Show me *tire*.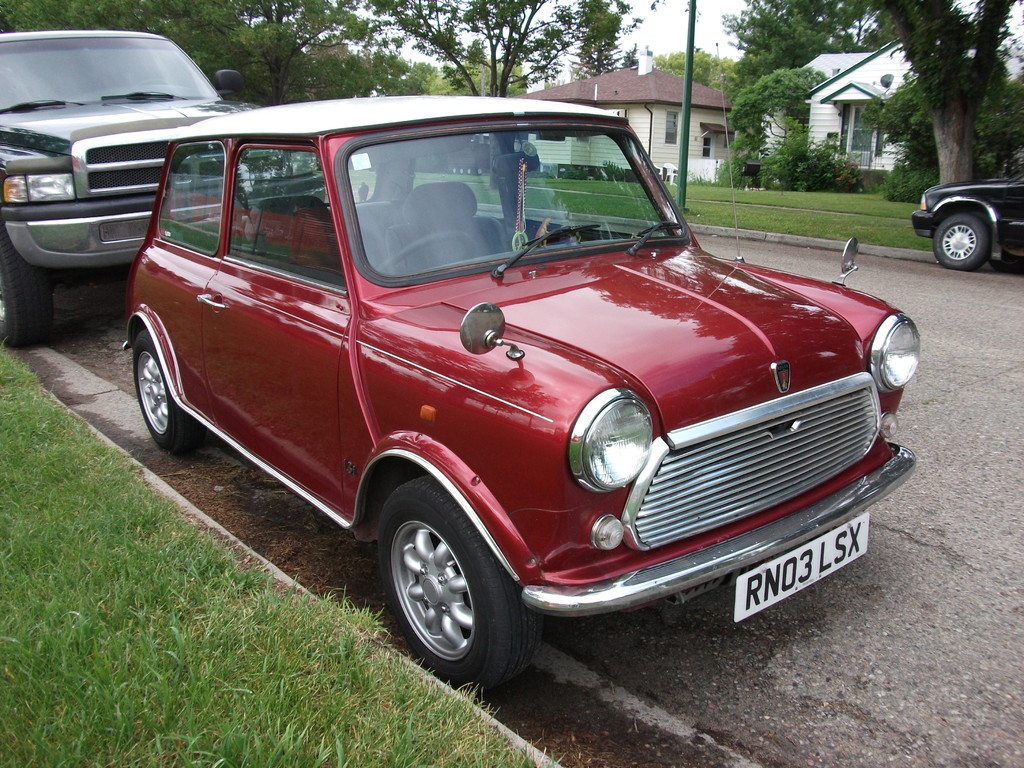
*tire* is here: bbox(374, 490, 520, 694).
